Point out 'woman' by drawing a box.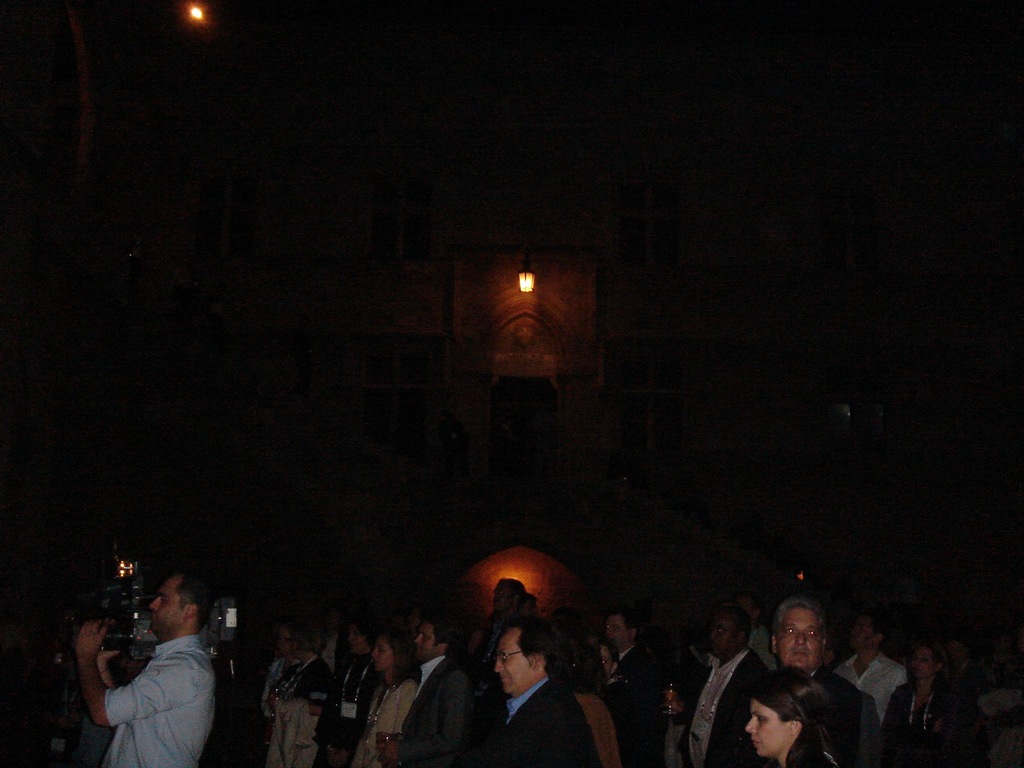
354:631:419:767.
